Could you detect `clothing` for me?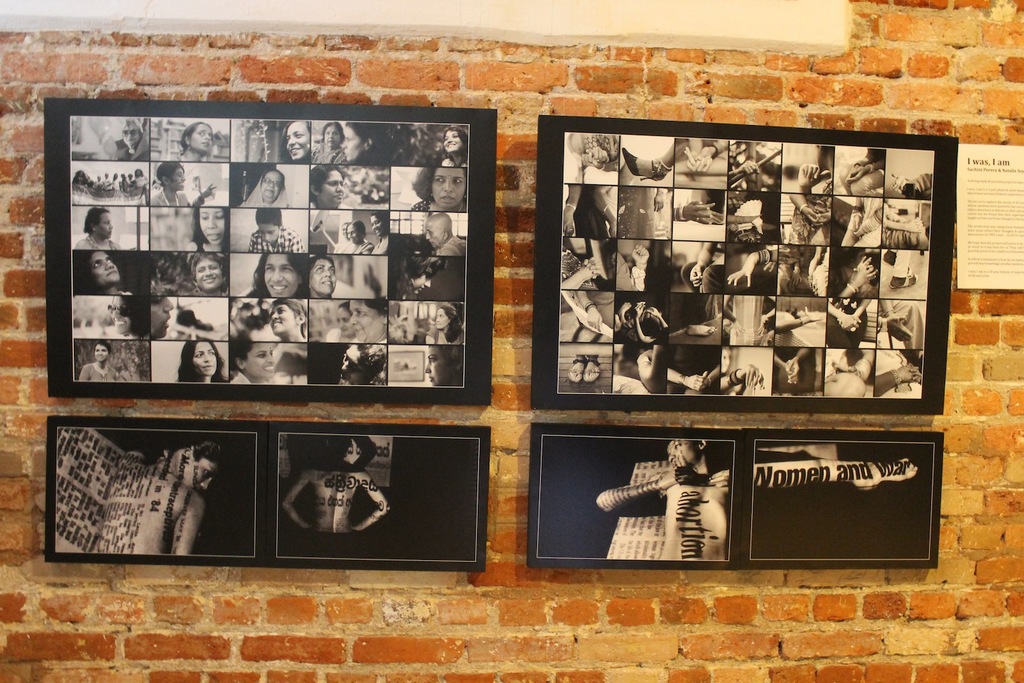
Detection result: 672,340,721,396.
